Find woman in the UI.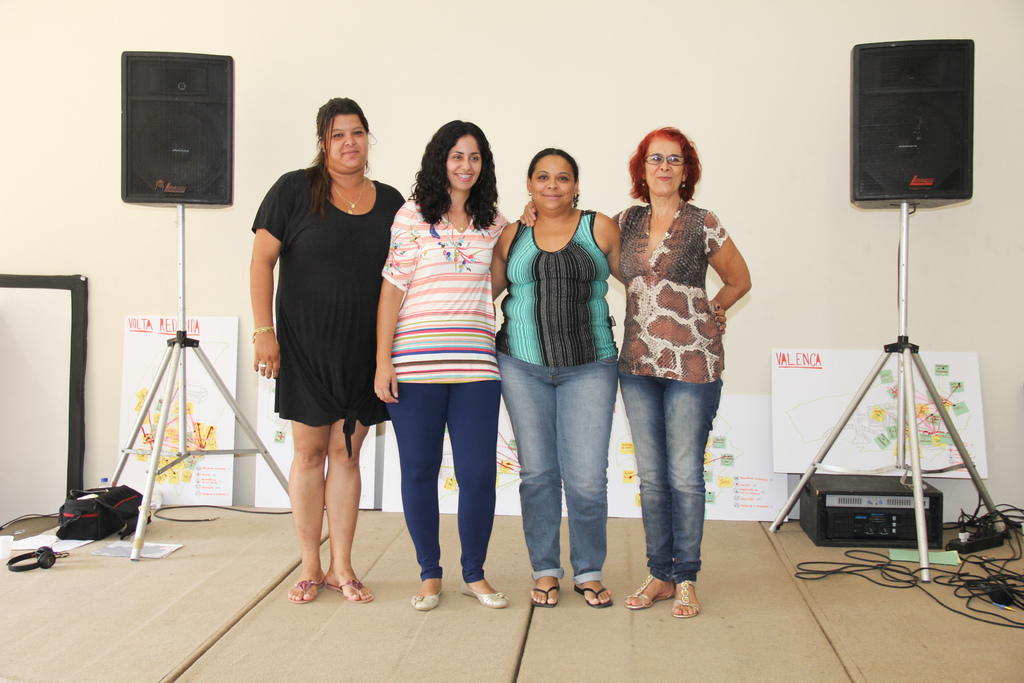
UI element at 374:120:514:611.
